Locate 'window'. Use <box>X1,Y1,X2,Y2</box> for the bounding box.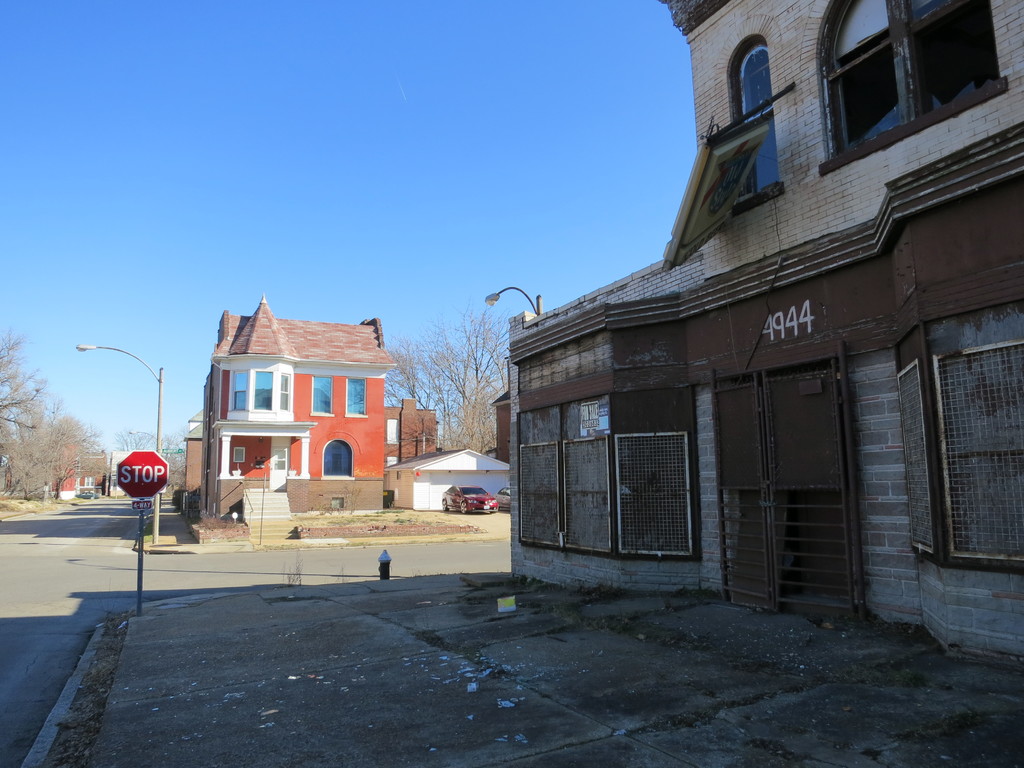
<box>223,364,297,420</box>.
